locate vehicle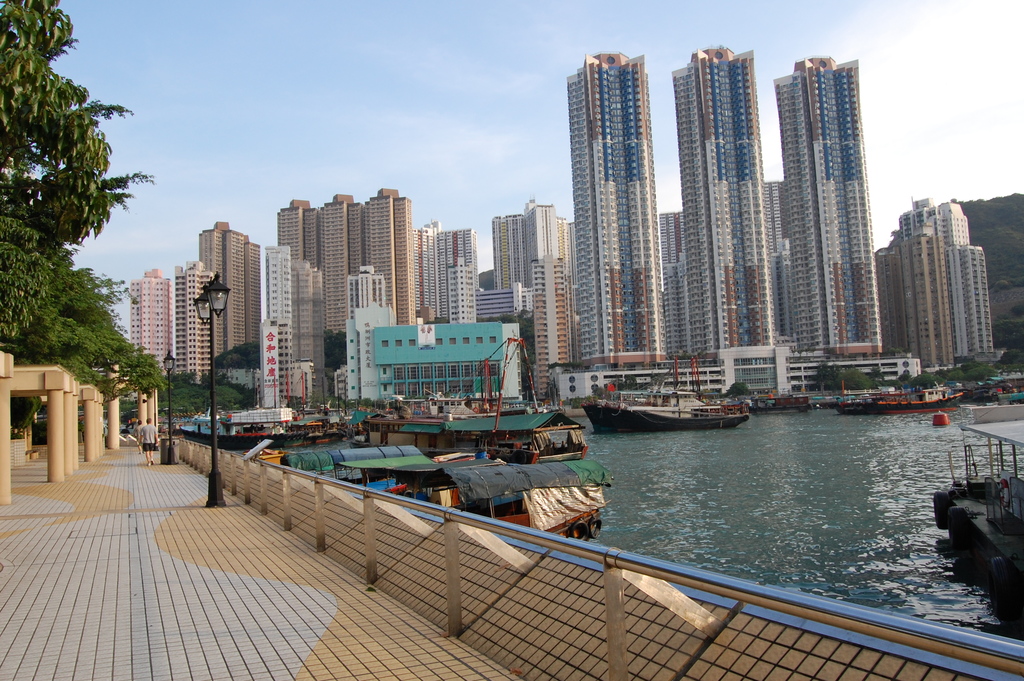
select_region(250, 451, 617, 545)
